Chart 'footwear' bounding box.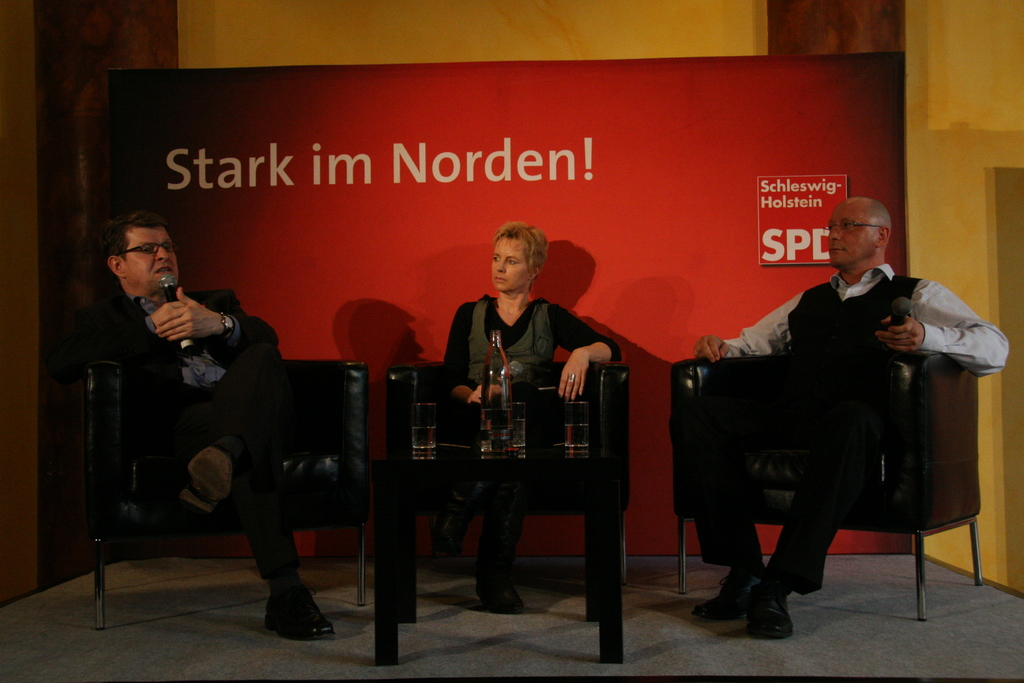
Charted: bbox=(176, 450, 230, 515).
